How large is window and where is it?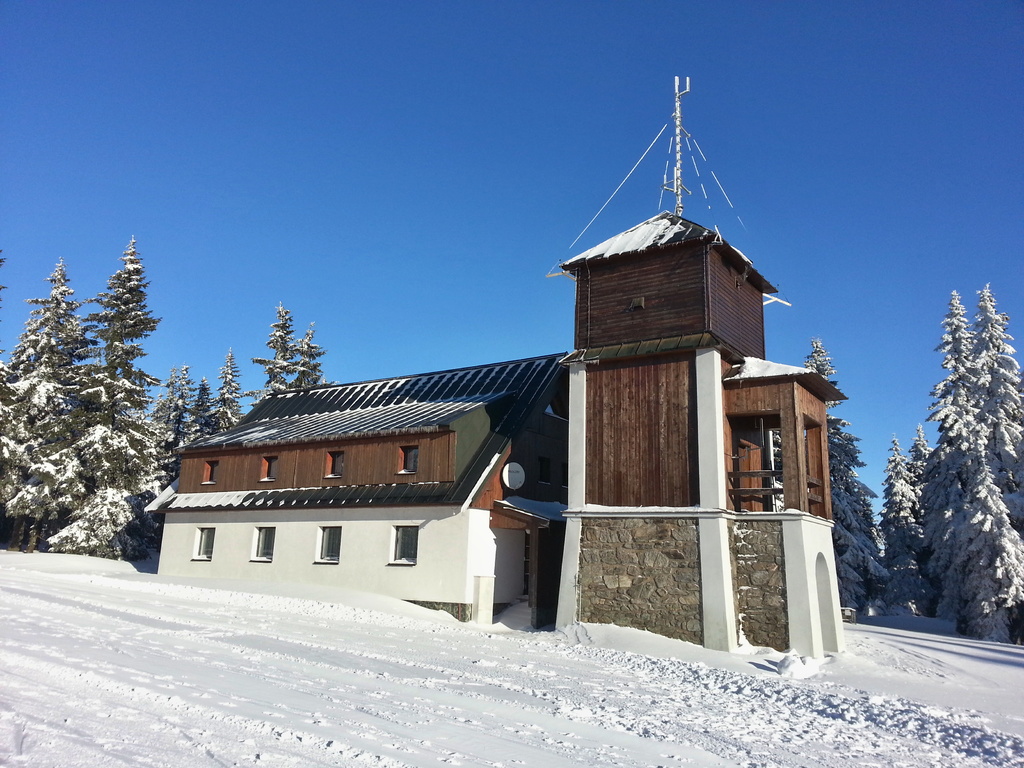
Bounding box: bbox(193, 525, 216, 560).
